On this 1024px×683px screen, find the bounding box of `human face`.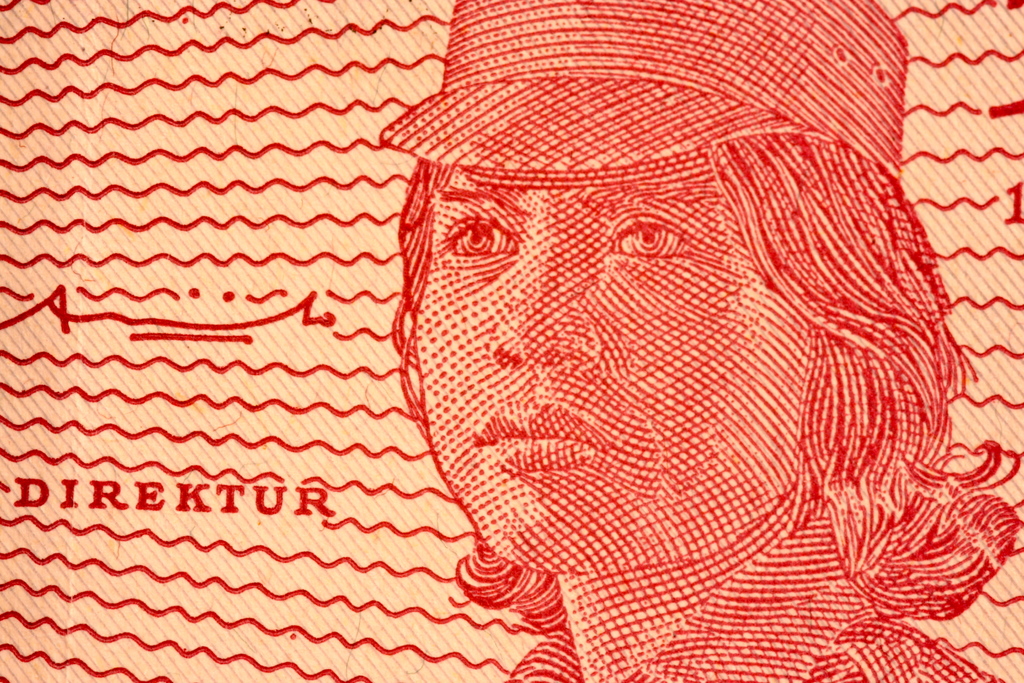
Bounding box: <region>419, 197, 811, 566</region>.
